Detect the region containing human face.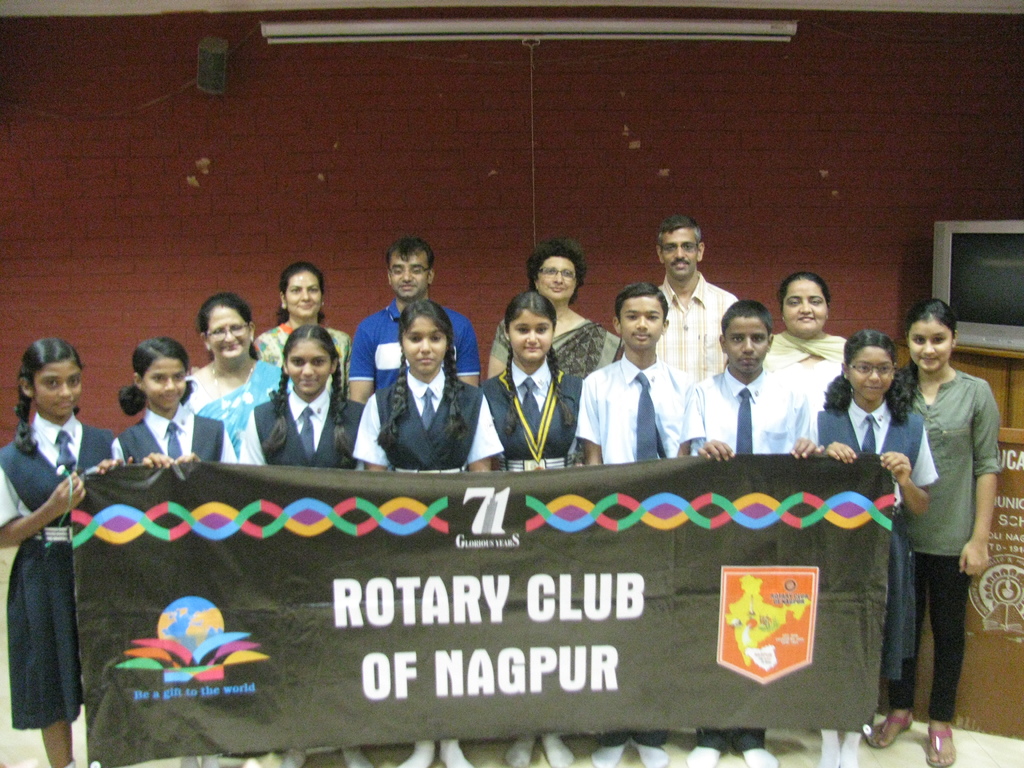
crop(284, 267, 321, 319).
